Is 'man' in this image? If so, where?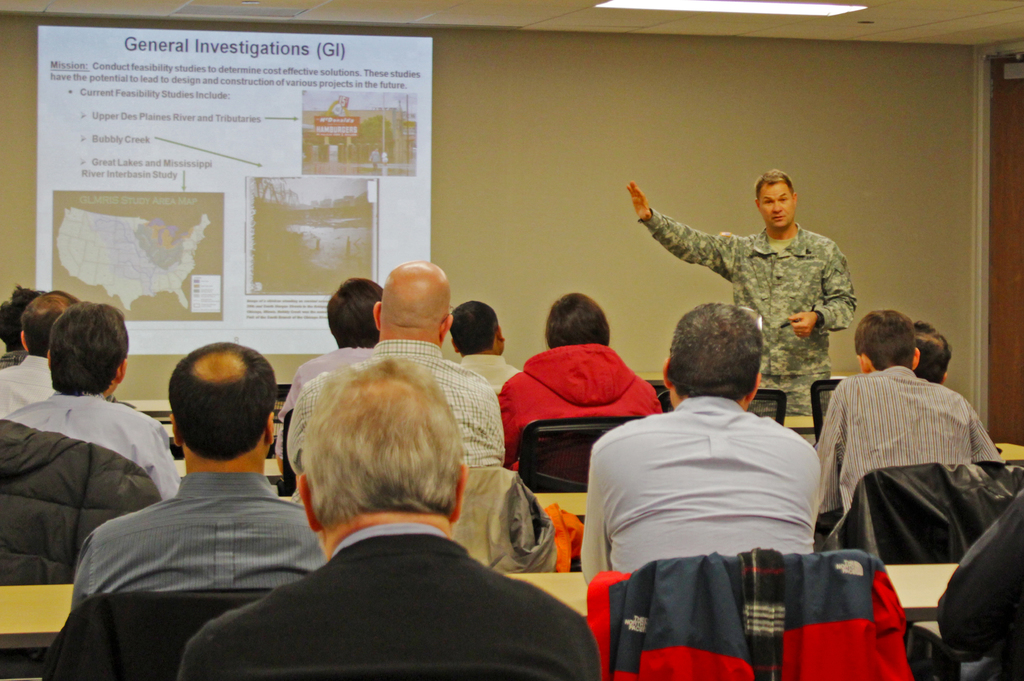
Yes, at {"x1": 0, "y1": 288, "x2": 78, "y2": 419}.
